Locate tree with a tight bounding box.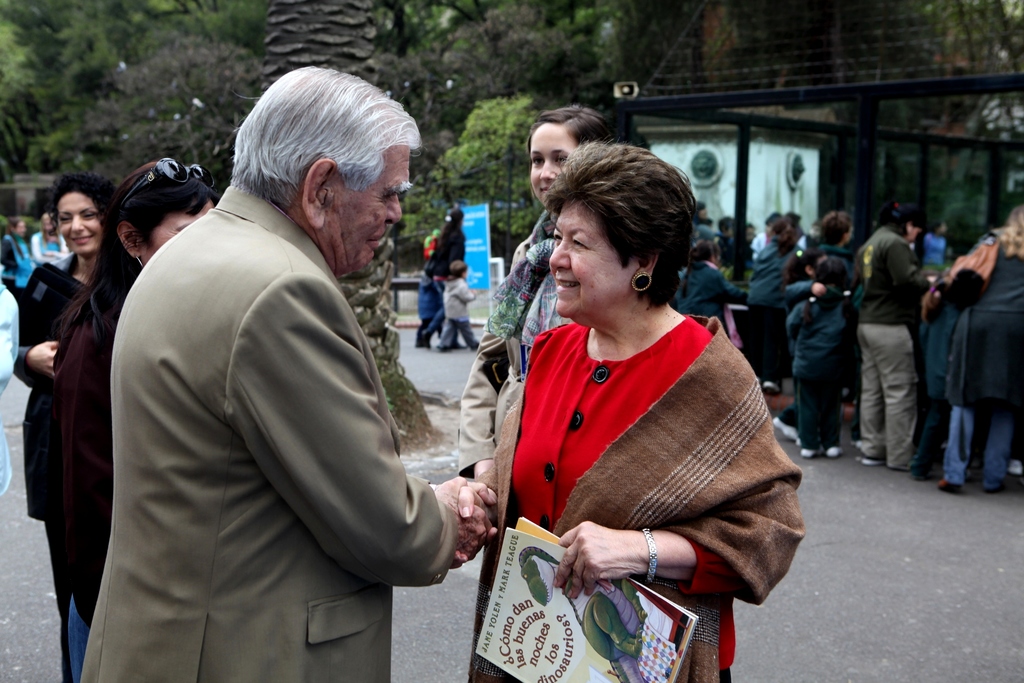
{"x1": 252, "y1": 0, "x2": 447, "y2": 448}.
